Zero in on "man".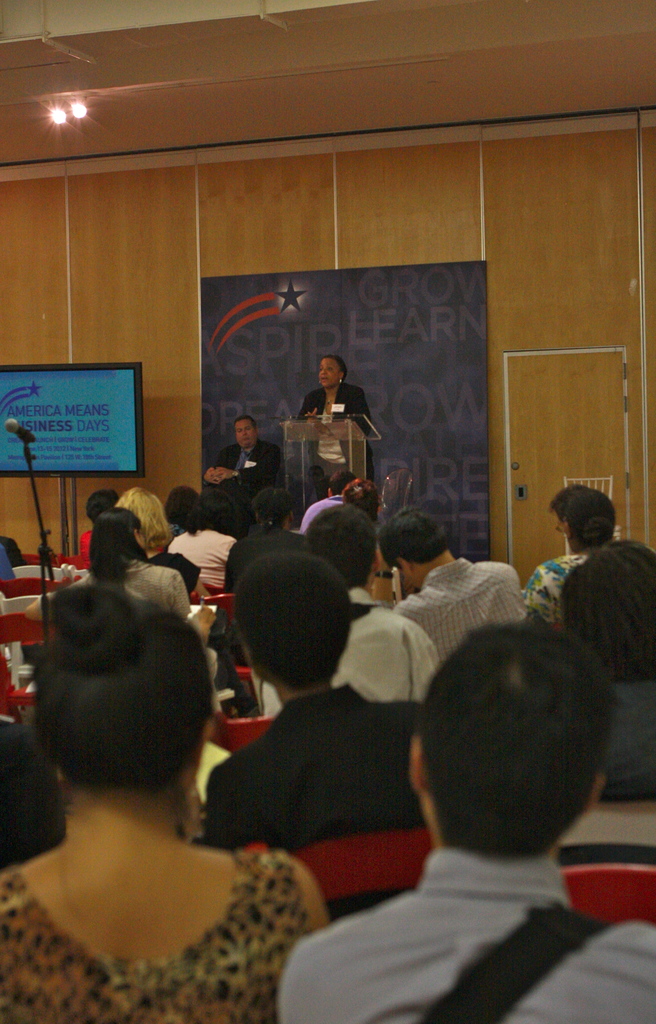
Zeroed in: <region>301, 504, 438, 702</region>.
